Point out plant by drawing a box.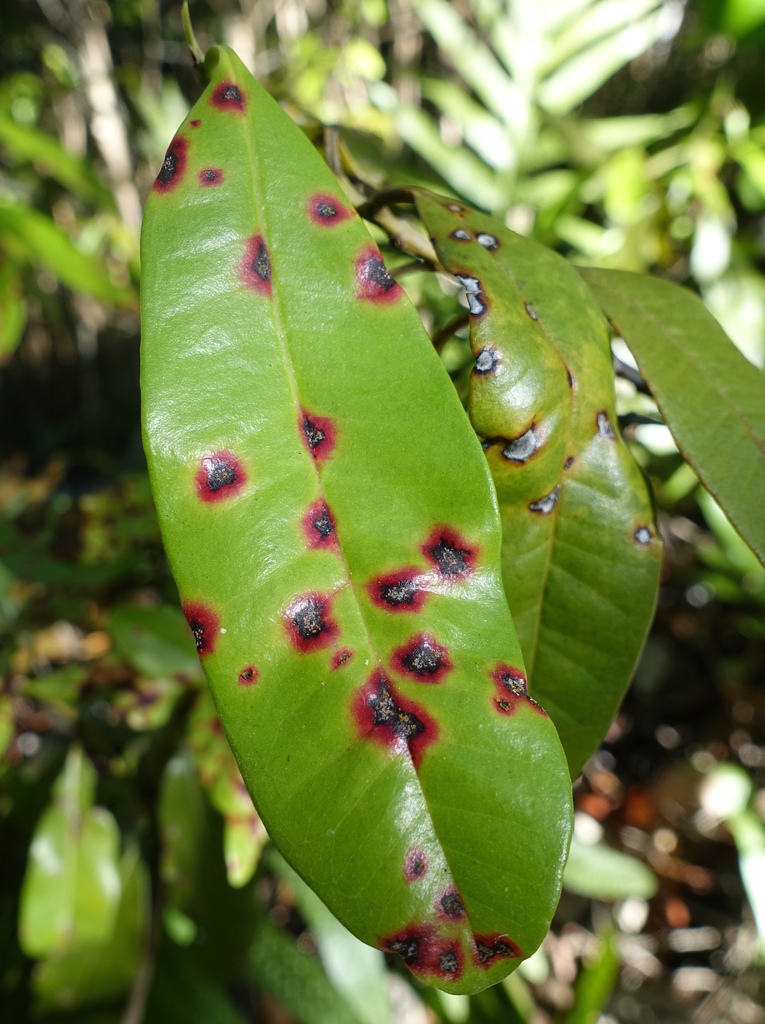
left=0, top=0, right=764, bottom=1023.
